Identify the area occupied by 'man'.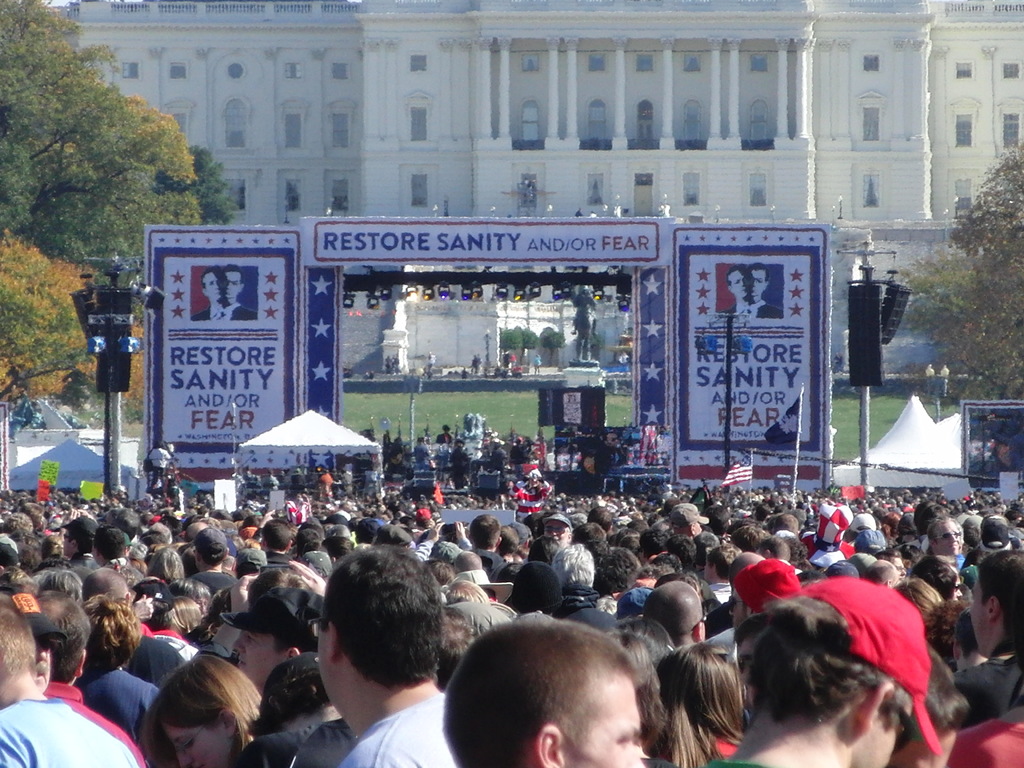
Area: 671, 504, 708, 536.
